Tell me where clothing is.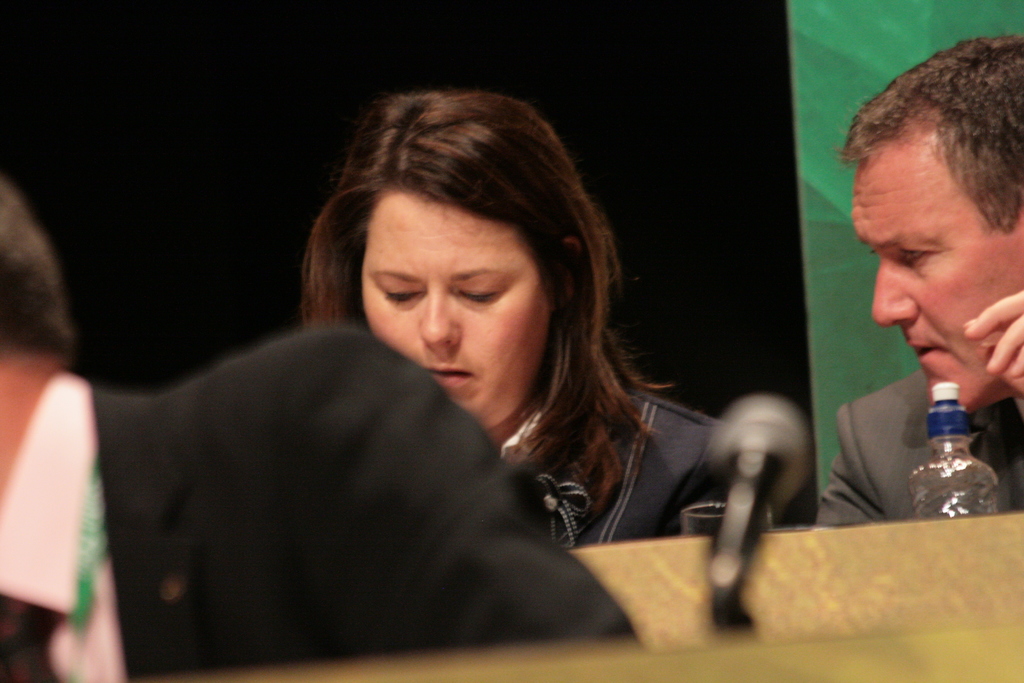
clothing is at 813, 374, 1023, 522.
